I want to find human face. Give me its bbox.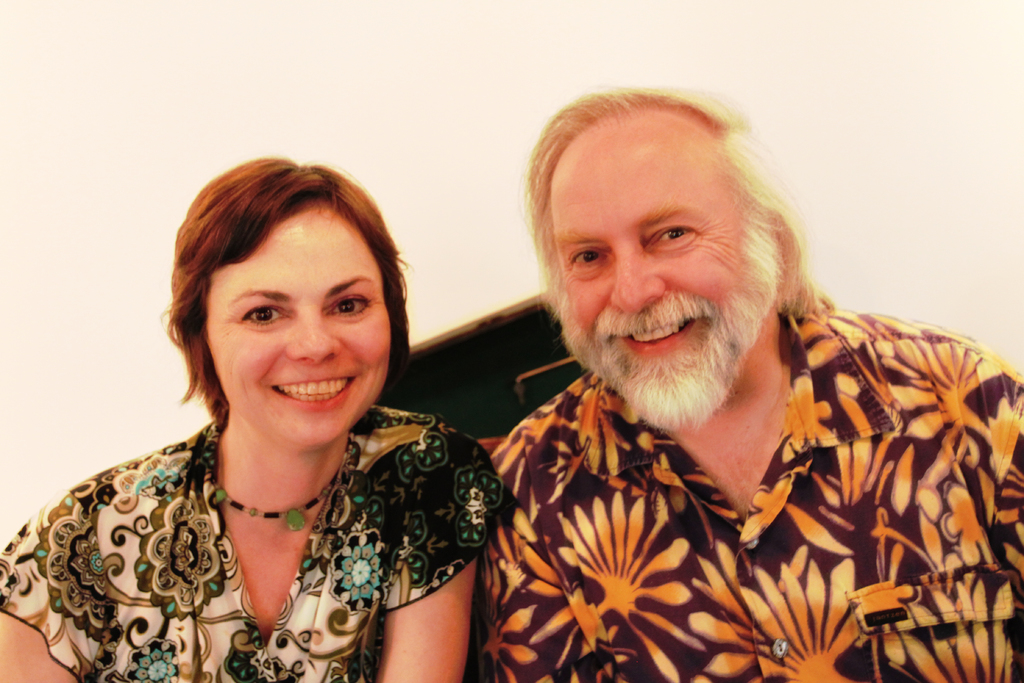
region(545, 152, 776, 393).
